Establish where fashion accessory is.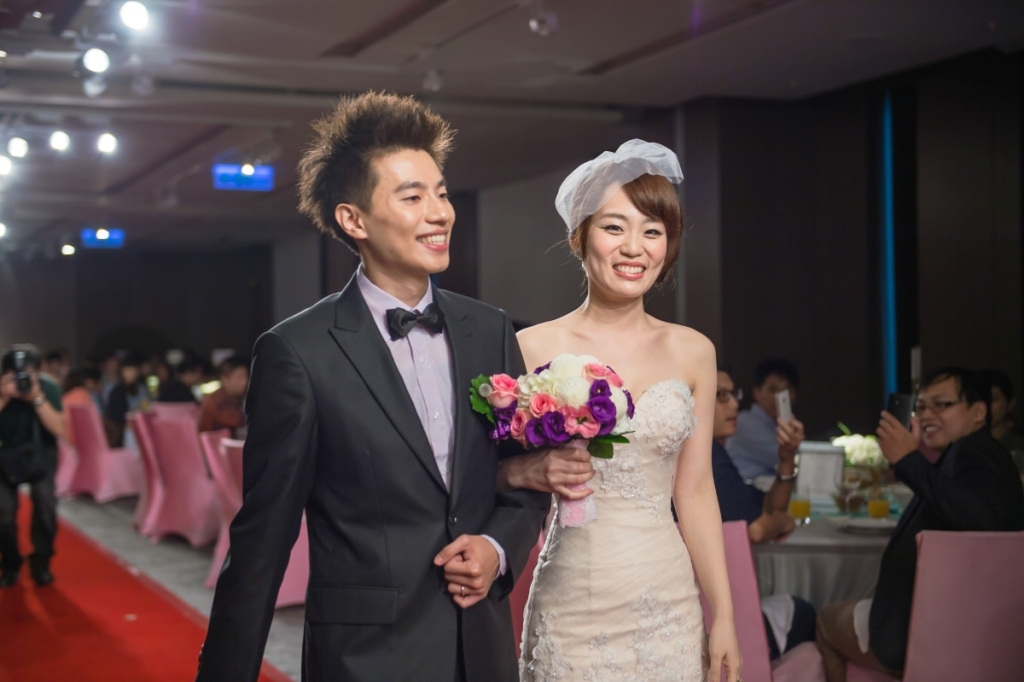
Established at [773, 469, 802, 482].
